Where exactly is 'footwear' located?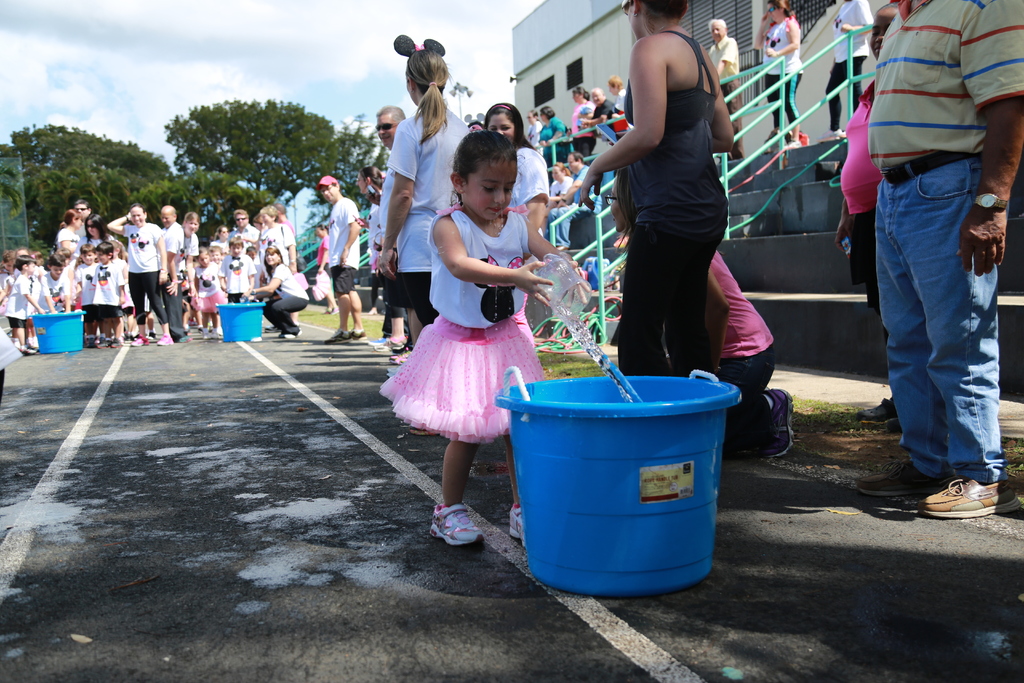
Its bounding box is 766,387,800,457.
